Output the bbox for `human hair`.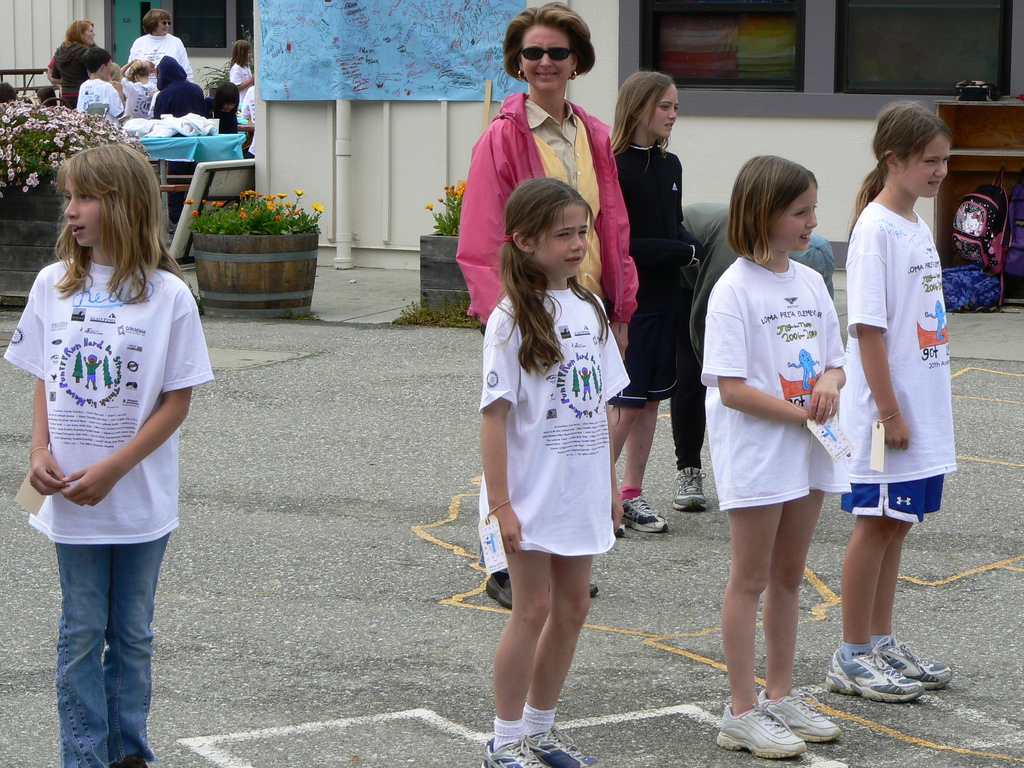
[left=737, top=148, right=835, bottom=260].
